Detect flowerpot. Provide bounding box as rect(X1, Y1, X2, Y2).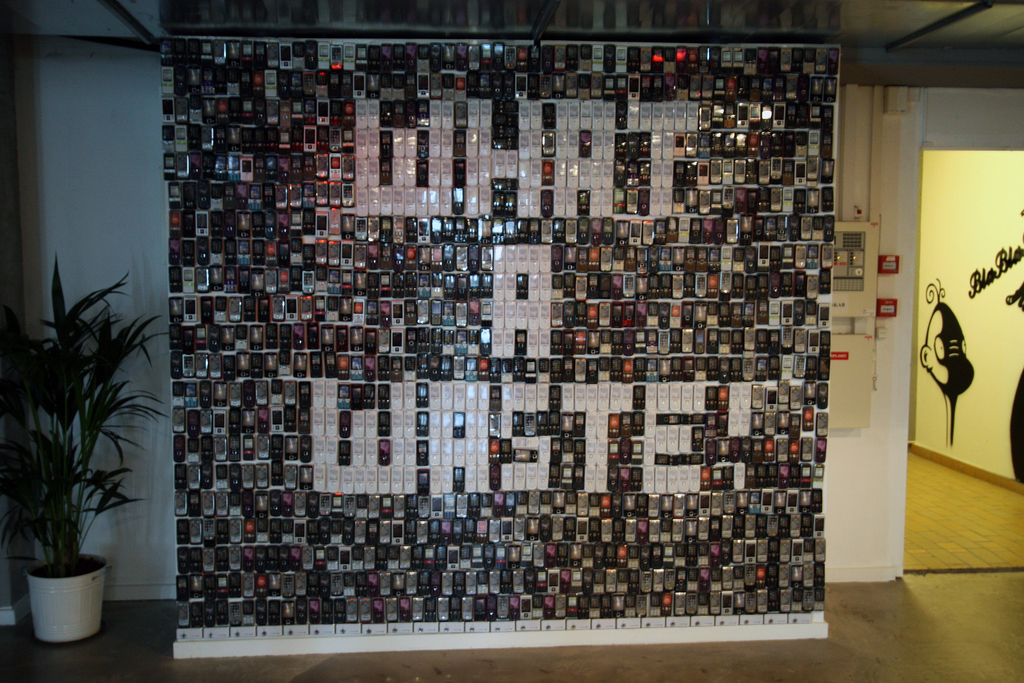
rect(21, 561, 105, 642).
